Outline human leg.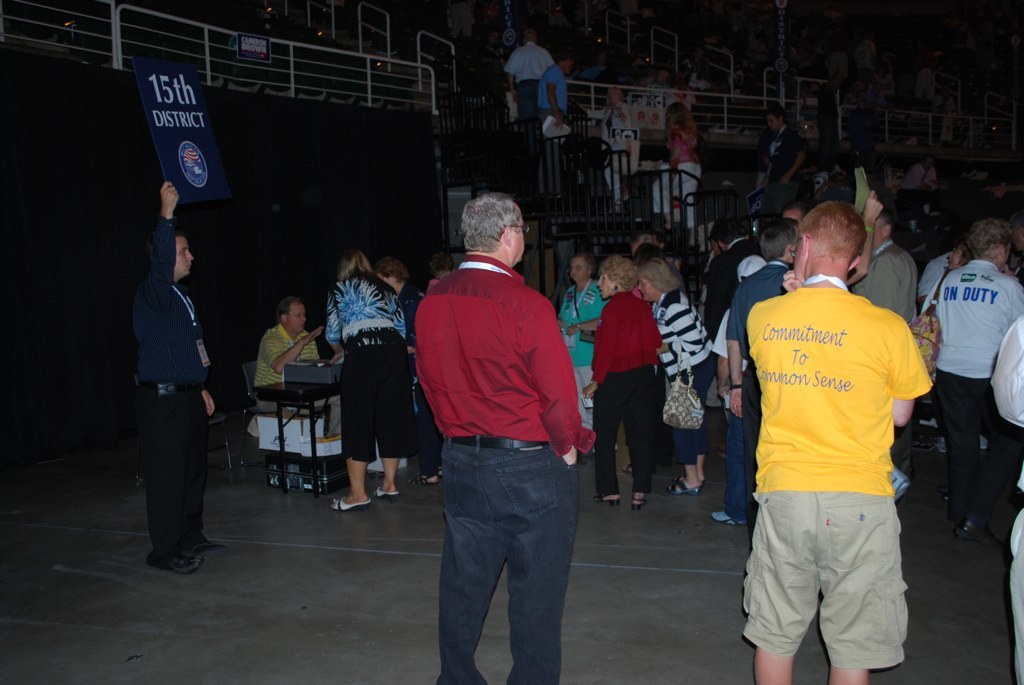
Outline: (left=329, top=365, right=372, bottom=511).
